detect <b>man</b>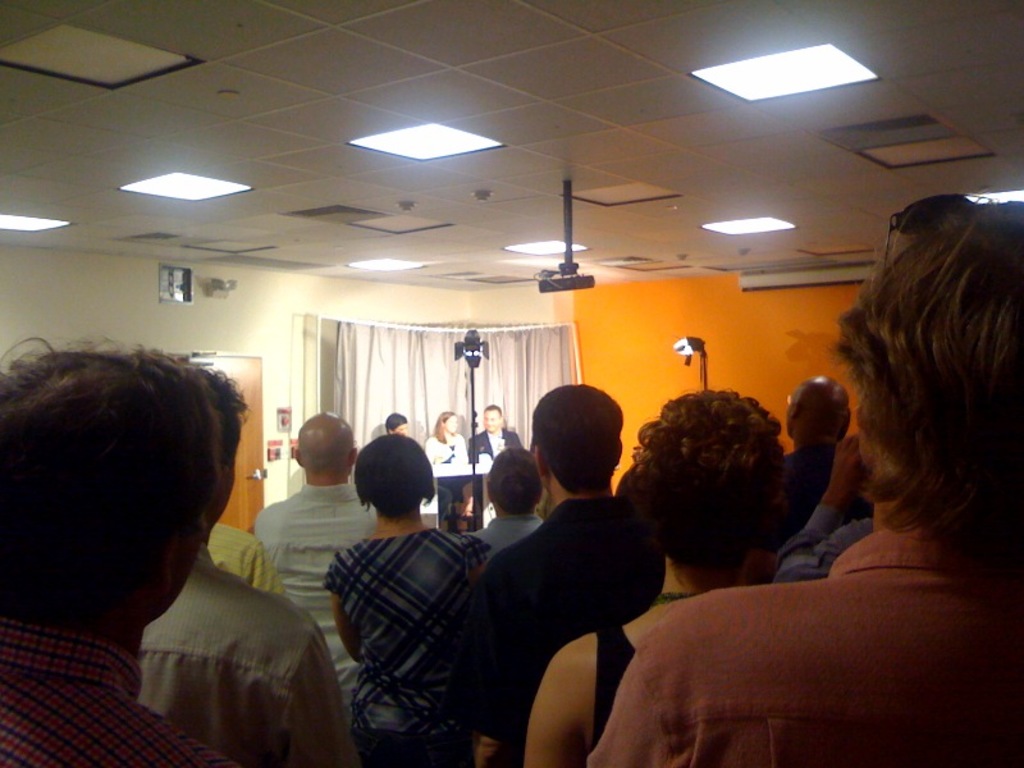
BBox(581, 184, 1023, 767)
